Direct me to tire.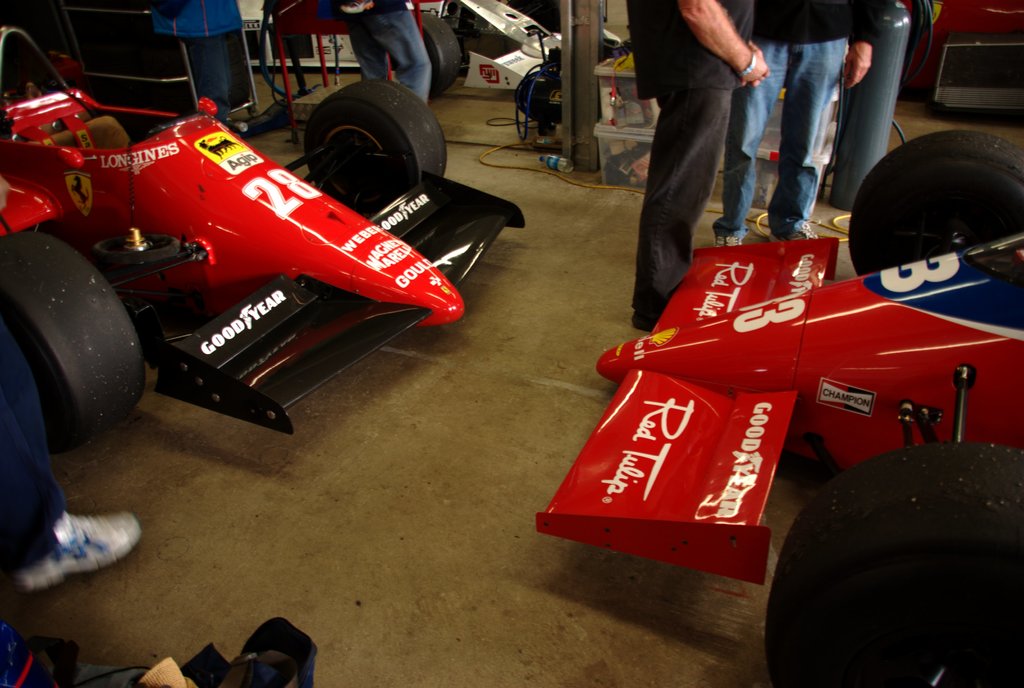
Direction: box(400, 15, 461, 82).
